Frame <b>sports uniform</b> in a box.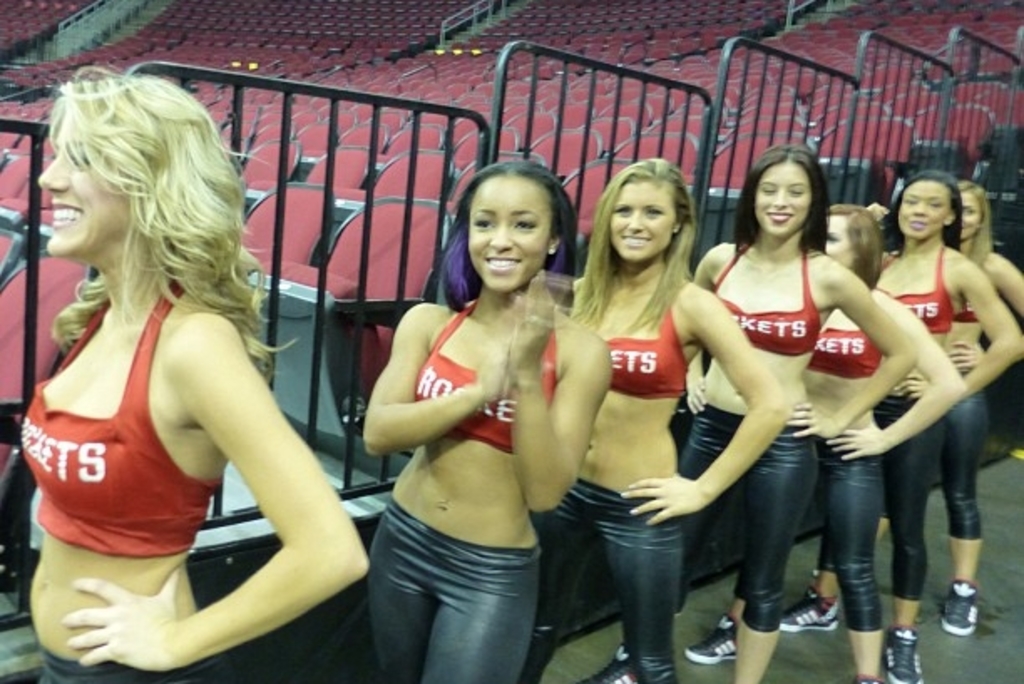
Rect(525, 477, 683, 682).
